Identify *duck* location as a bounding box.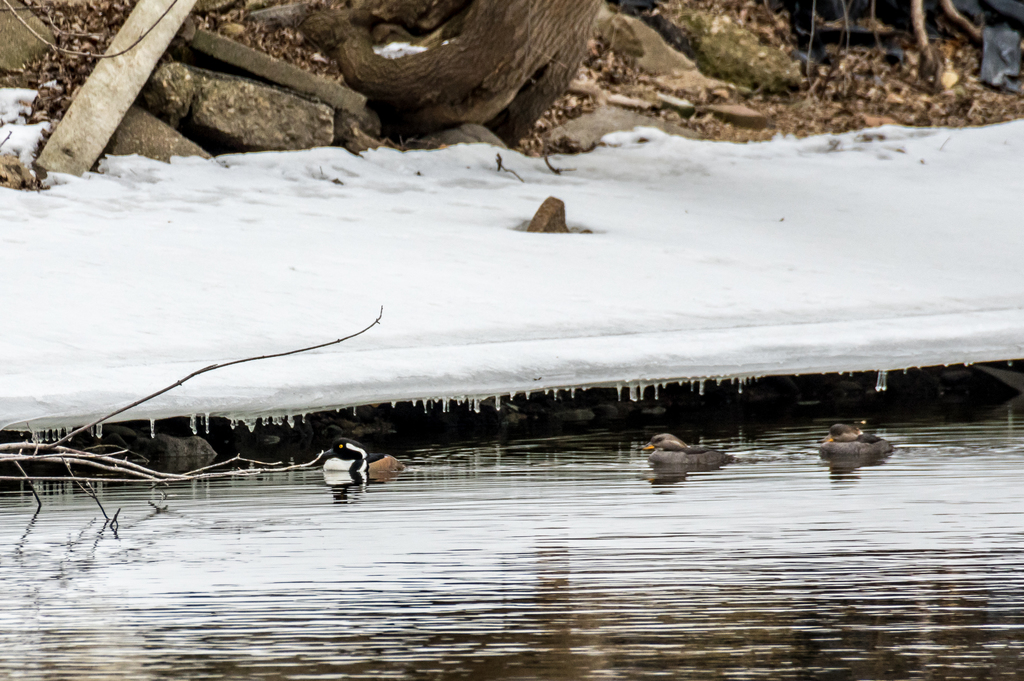
{"left": 312, "top": 441, "right": 401, "bottom": 470}.
